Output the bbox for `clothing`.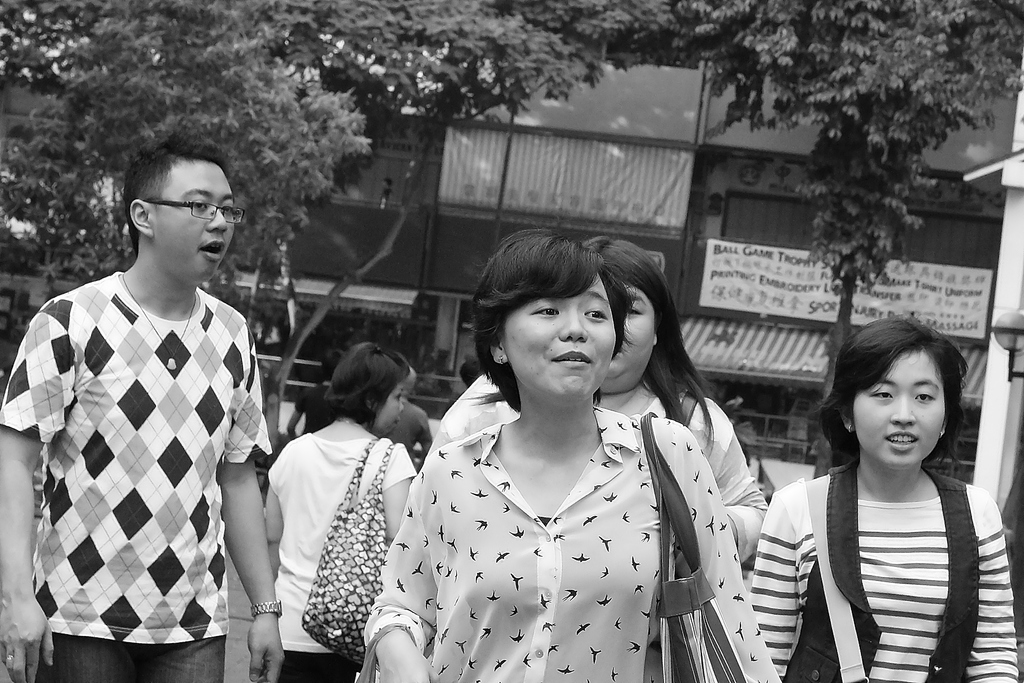
bbox=[386, 391, 431, 468].
